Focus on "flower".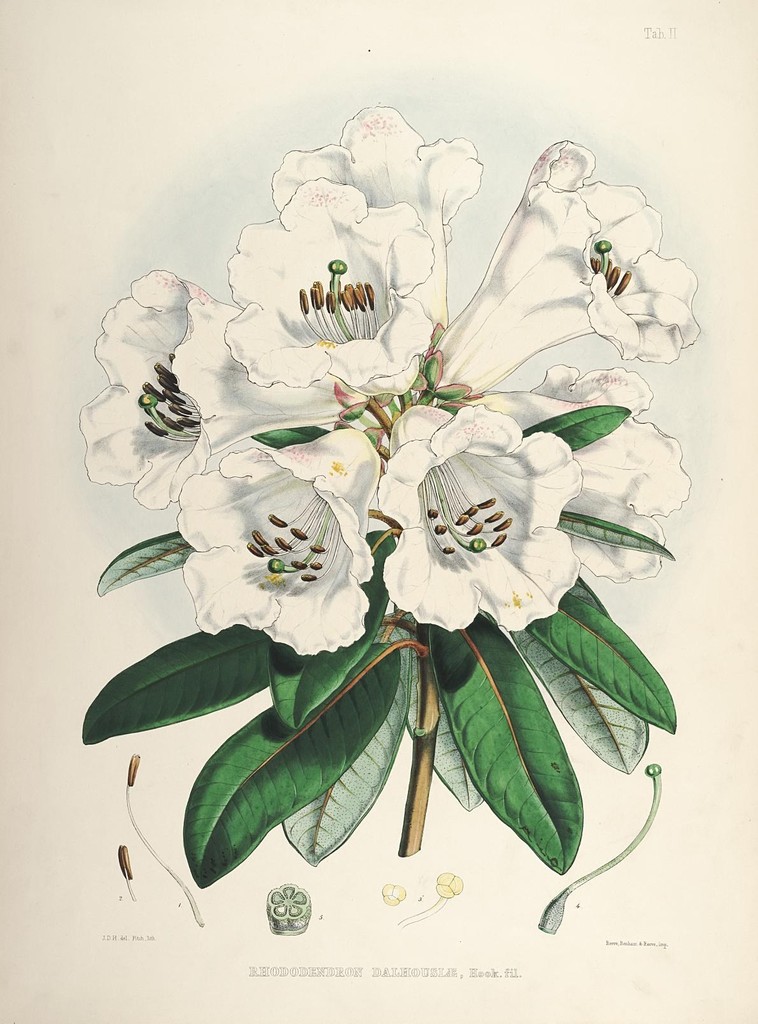
Focused at l=424, t=135, r=704, b=419.
